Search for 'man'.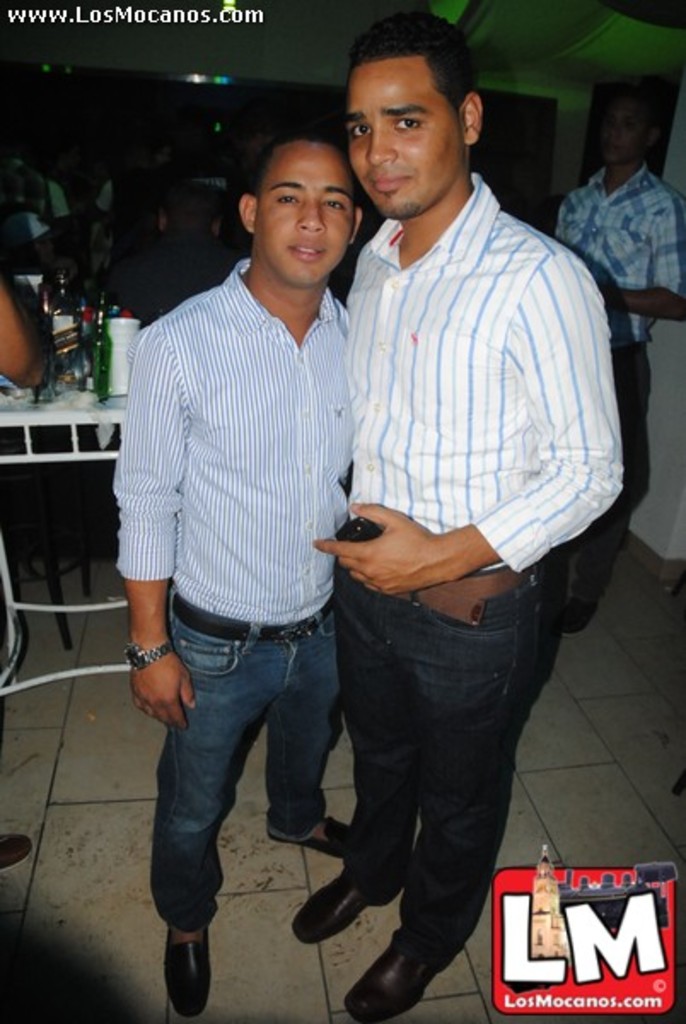
Found at <region>116, 114, 398, 1017</region>.
